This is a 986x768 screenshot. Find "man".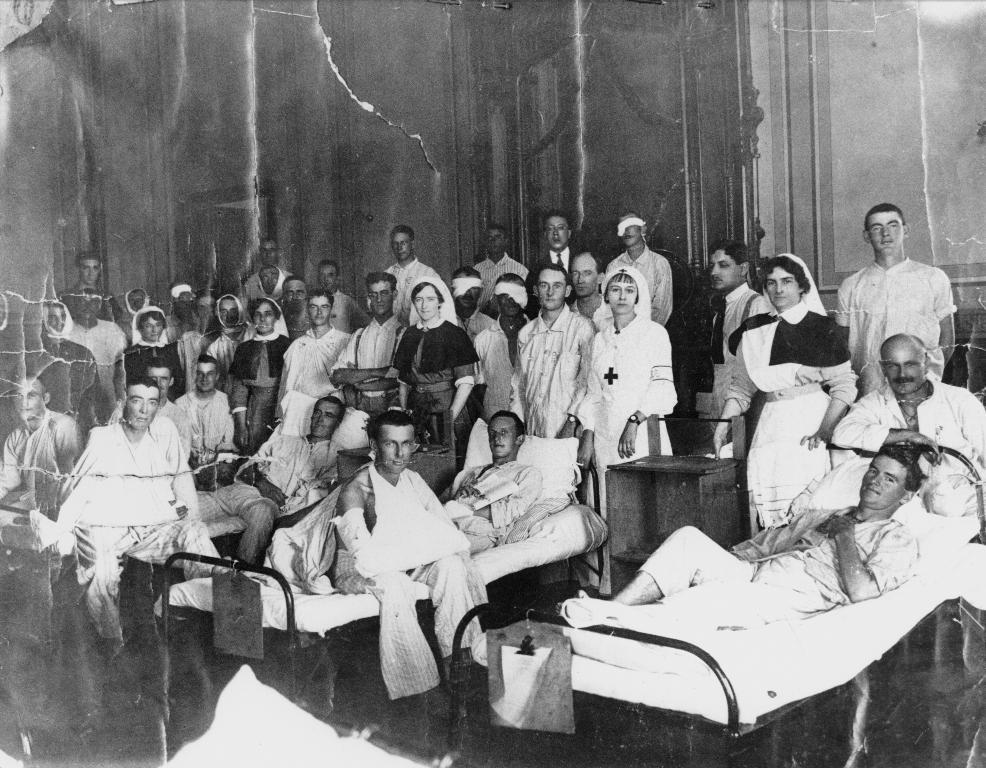
Bounding box: [x1=473, y1=273, x2=537, y2=422].
